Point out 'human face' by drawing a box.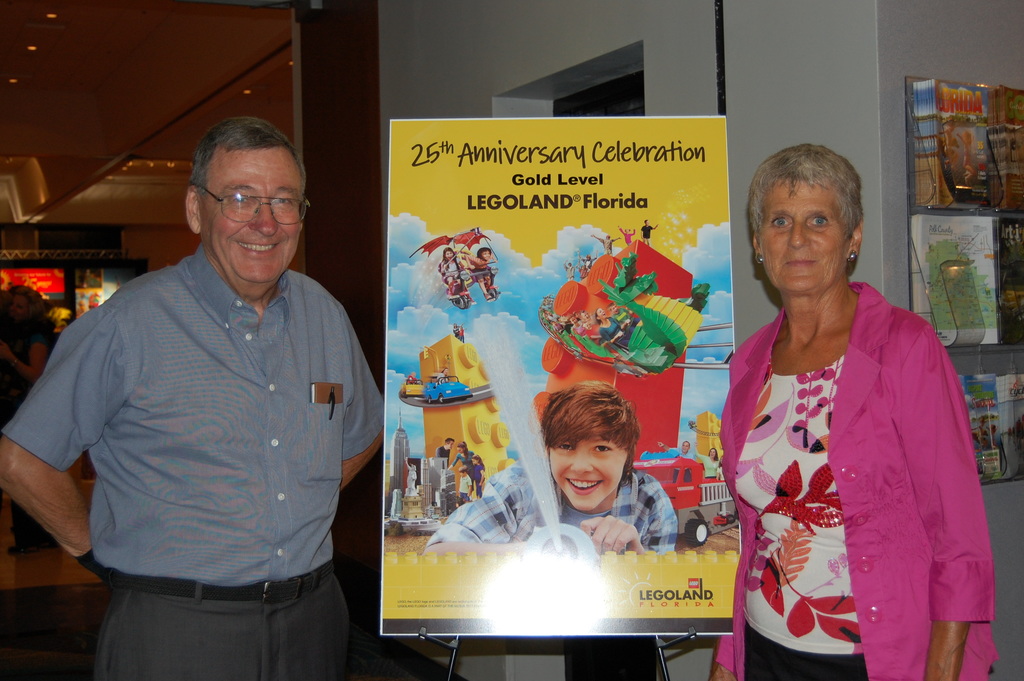
pyautogui.locateOnScreen(758, 176, 849, 293).
